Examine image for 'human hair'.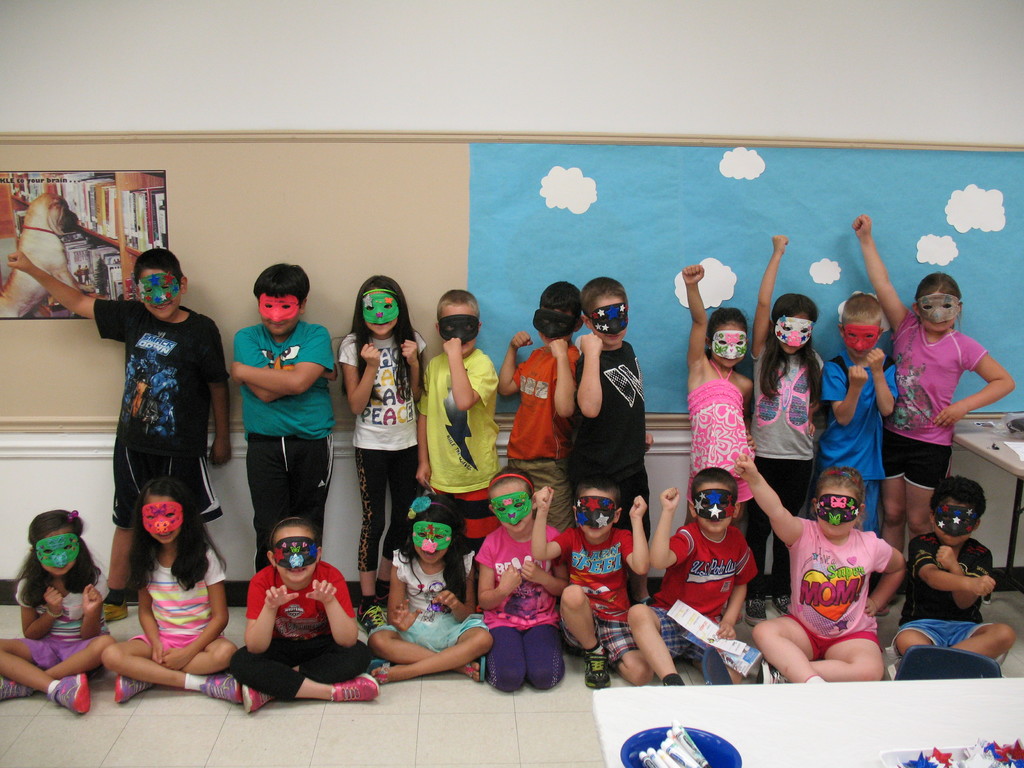
Examination result: 401/497/468/564.
